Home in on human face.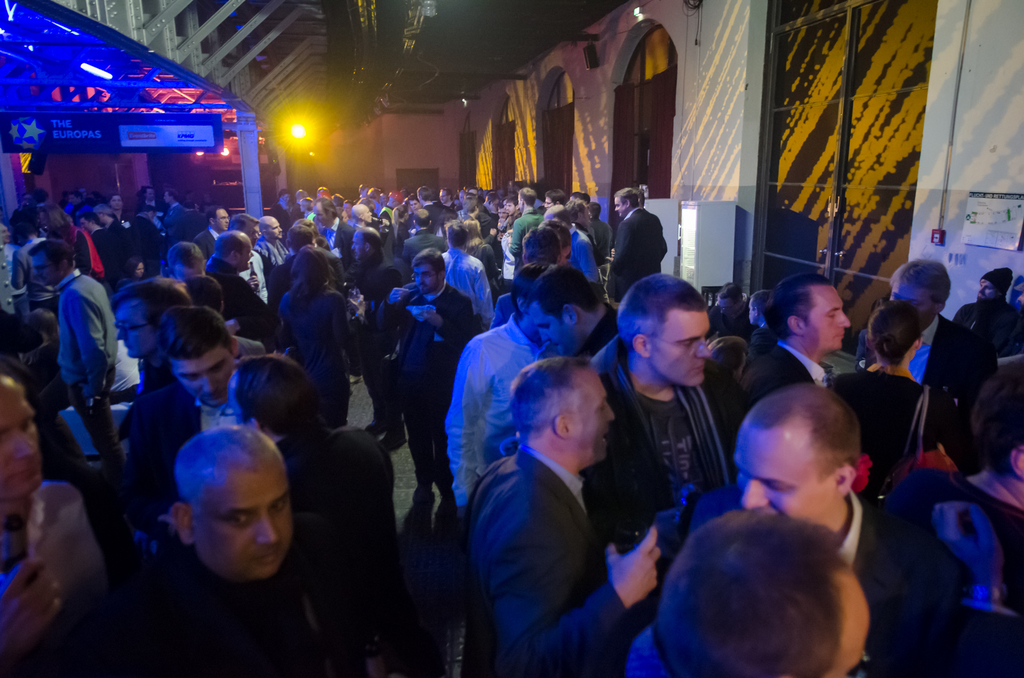
Homed in at pyautogui.locateOnScreen(217, 213, 230, 230).
